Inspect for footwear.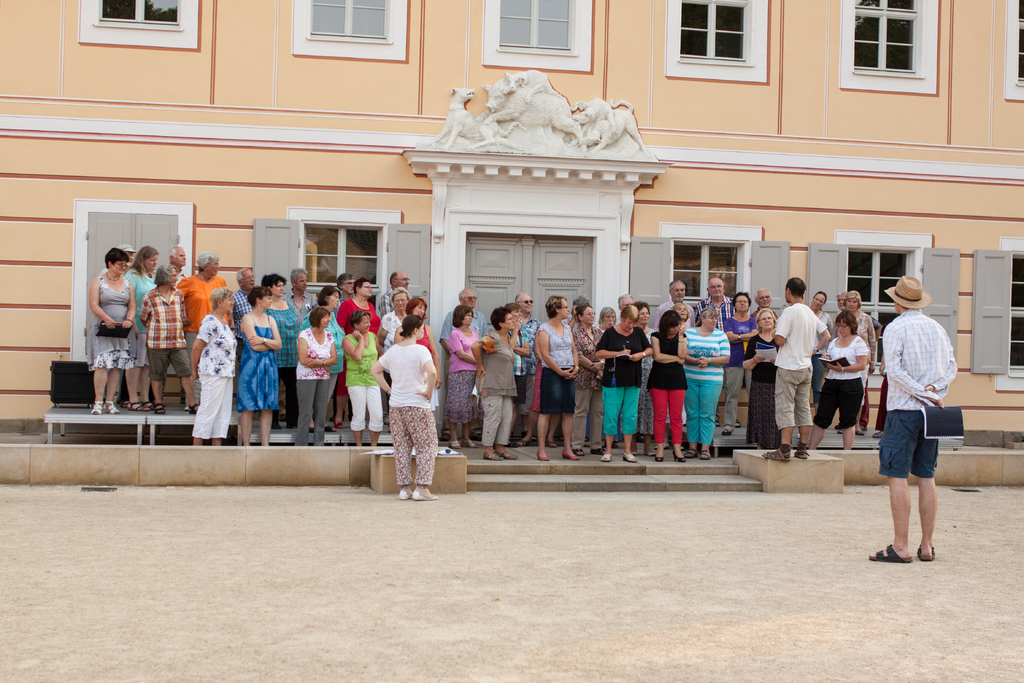
Inspection: locate(495, 450, 518, 461).
